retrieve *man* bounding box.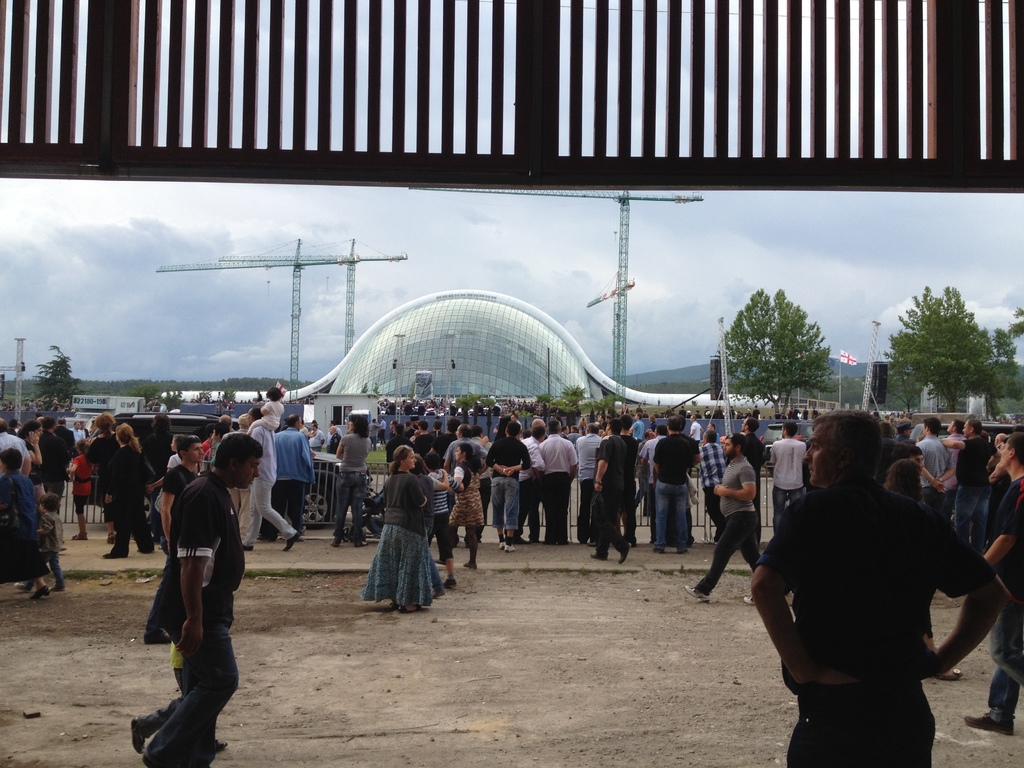
Bounding box: BBox(765, 420, 806, 535).
